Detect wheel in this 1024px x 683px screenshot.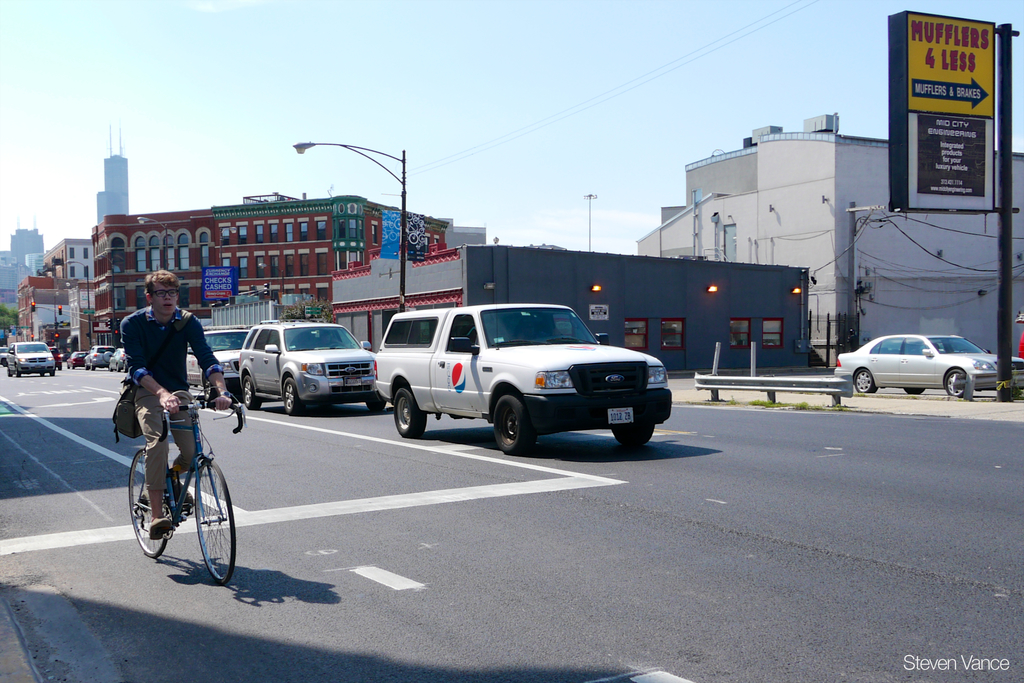
Detection: select_region(404, 211, 413, 221).
